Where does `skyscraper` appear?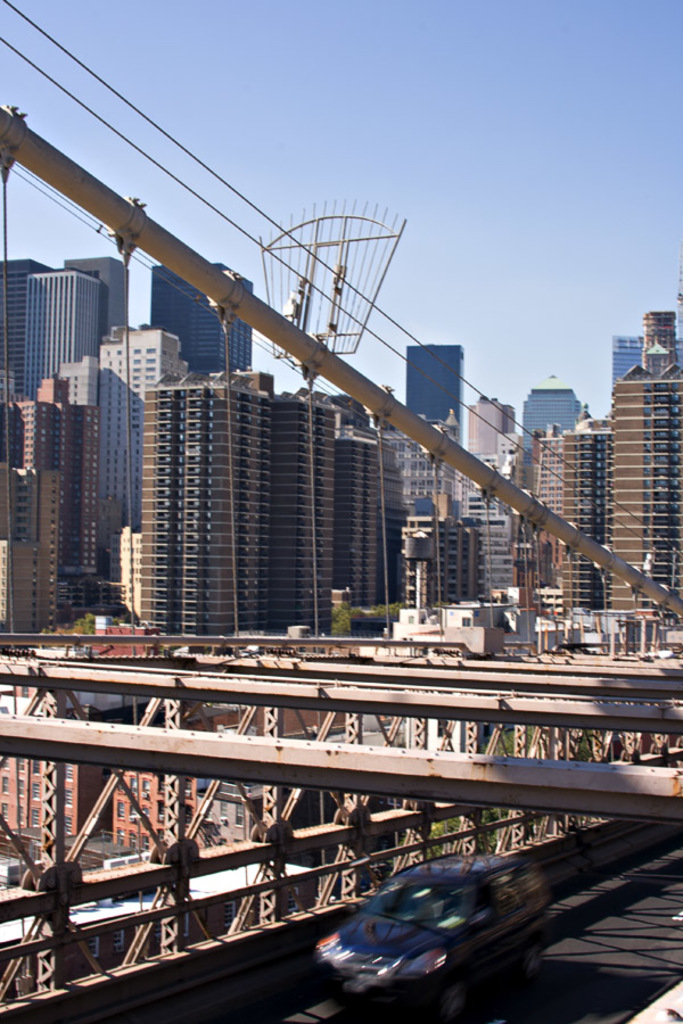
Appears at (59,357,98,402).
